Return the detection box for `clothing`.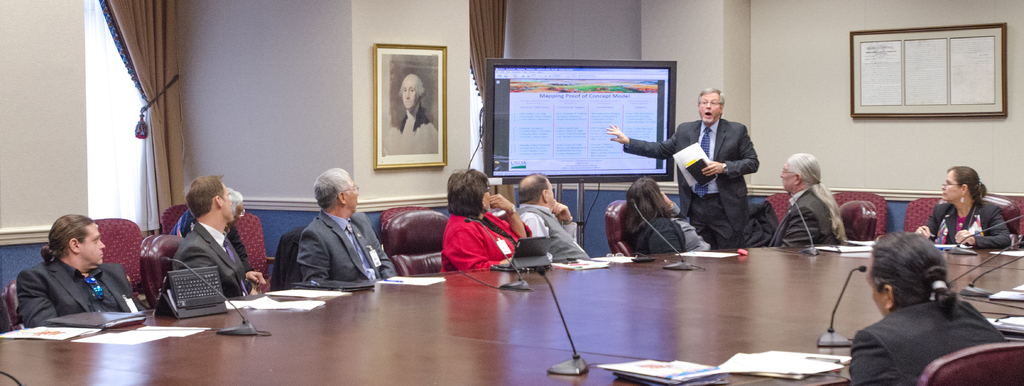
box=[768, 180, 835, 253].
